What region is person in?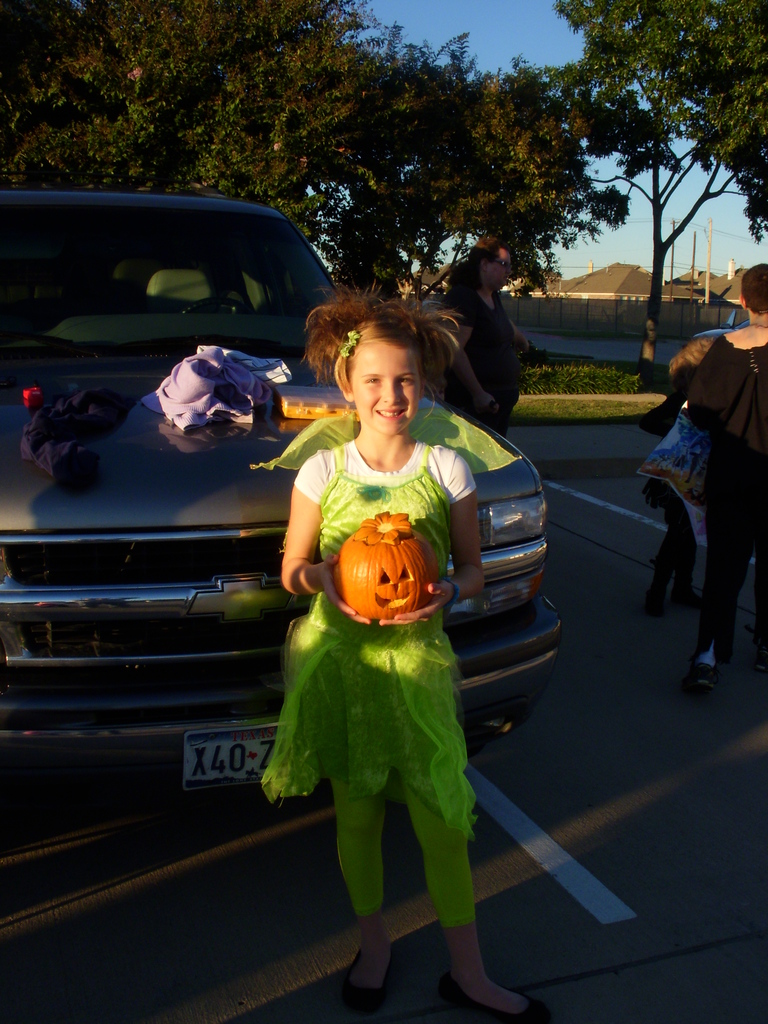
{"x1": 449, "y1": 237, "x2": 536, "y2": 431}.
